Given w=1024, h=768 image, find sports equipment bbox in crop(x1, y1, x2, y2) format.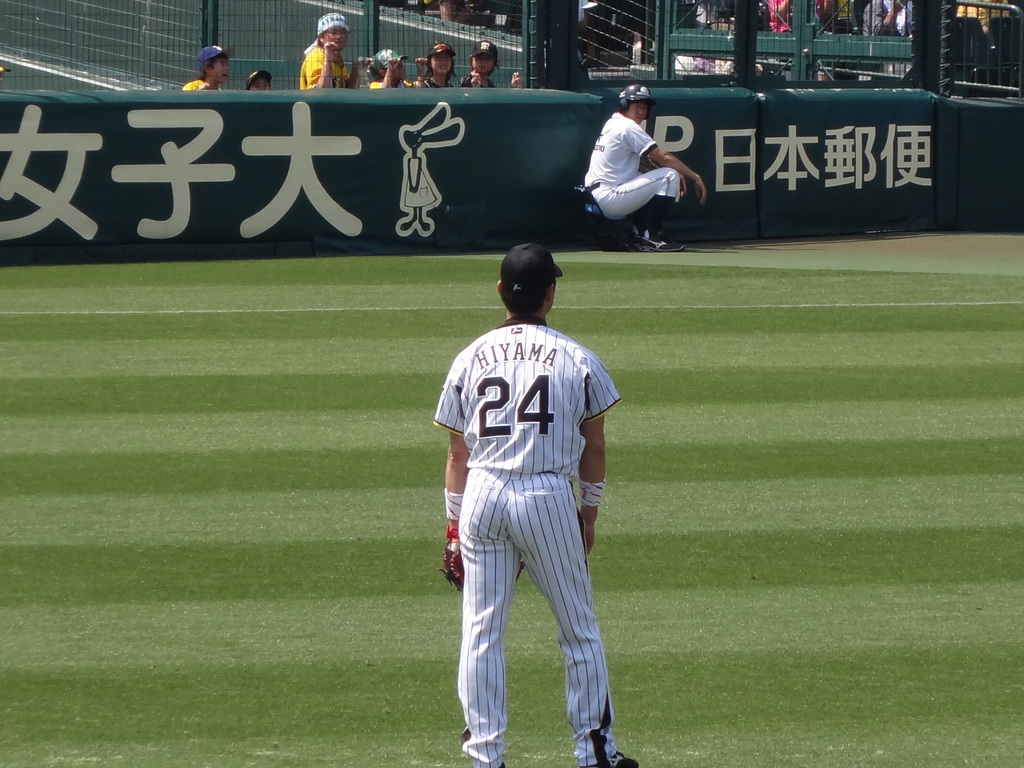
crop(619, 84, 657, 122).
